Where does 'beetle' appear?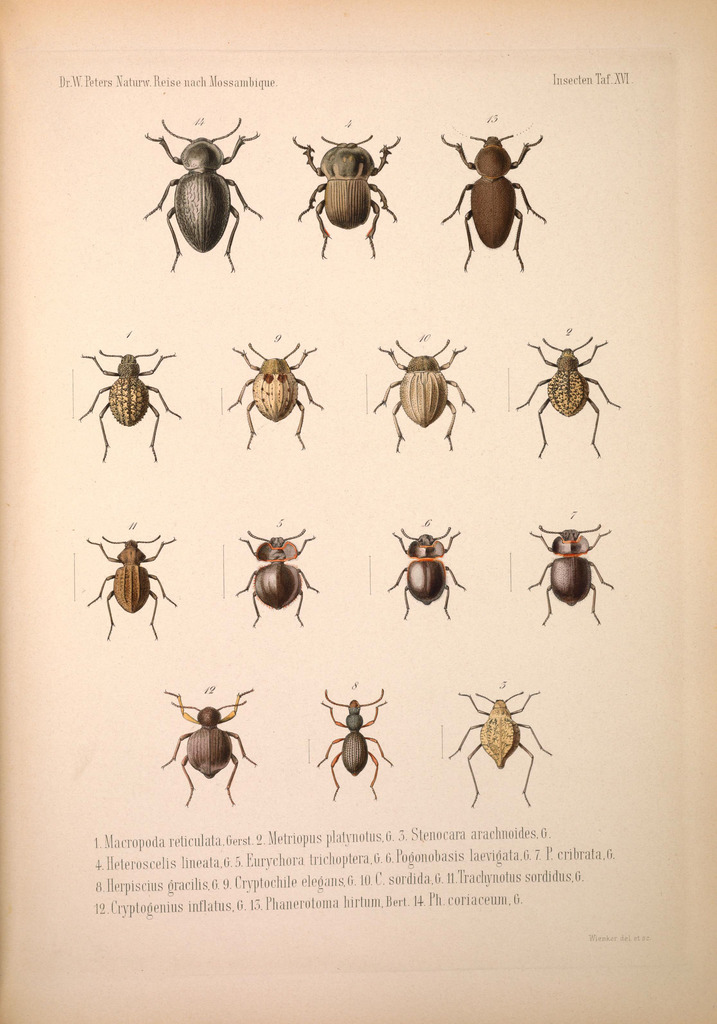
Appears at (x1=307, y1=686, x2=393, y2=805).
